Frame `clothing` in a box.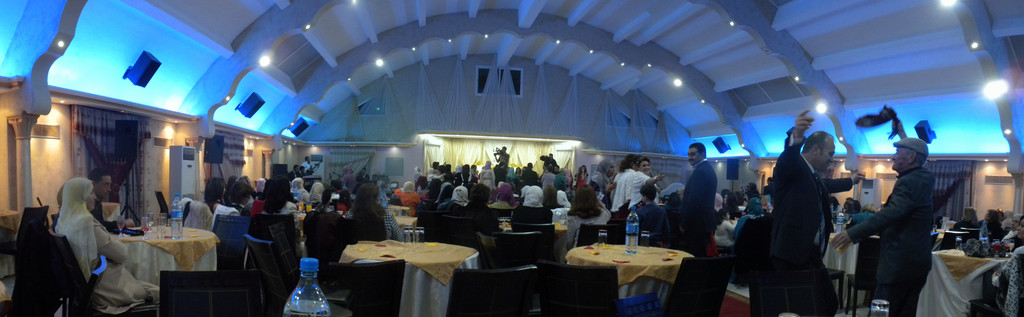
rect(291, 175, 308, 210).
